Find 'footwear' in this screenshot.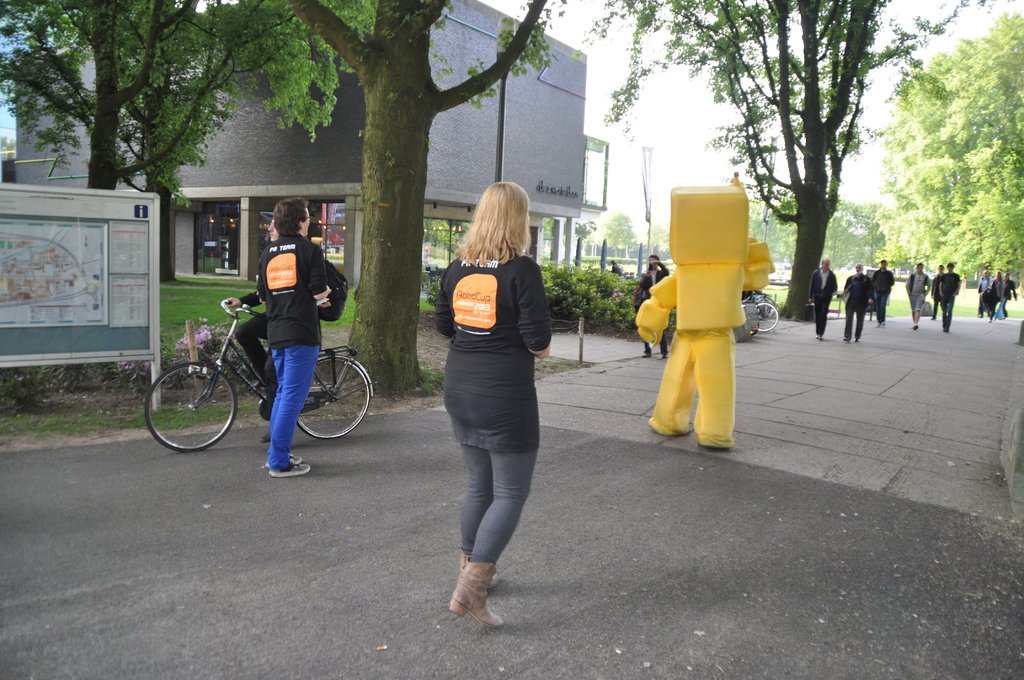
The bounding box for 'footwear' is rect(289, 448, 299, 465).
